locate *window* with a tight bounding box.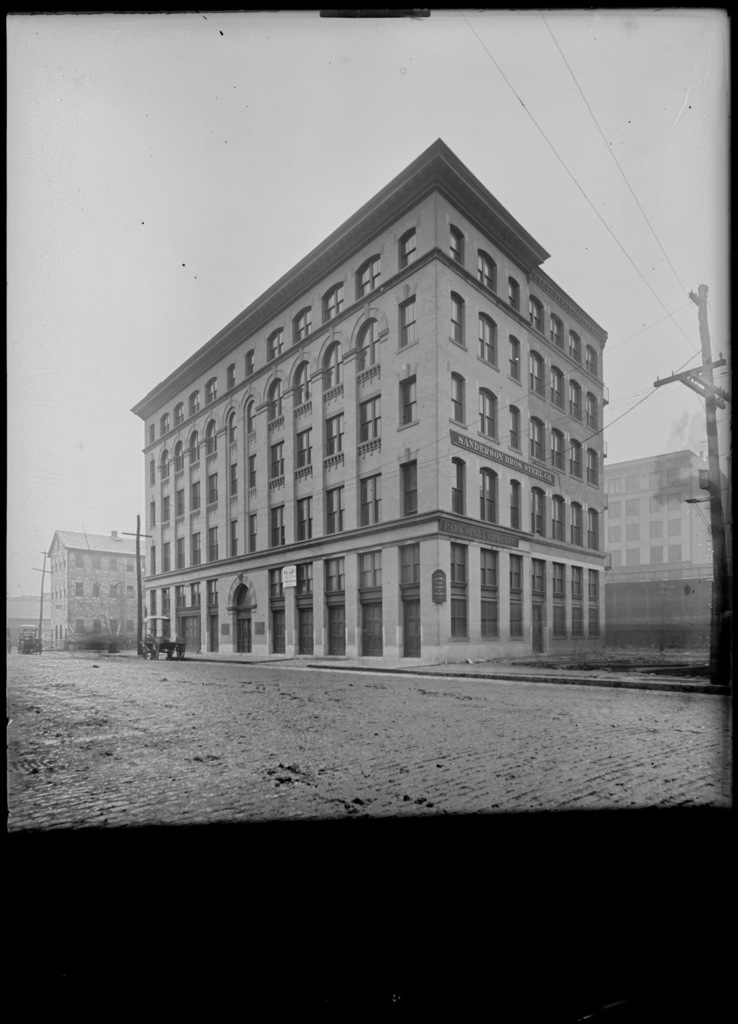
(246, 455, 257, 490).
